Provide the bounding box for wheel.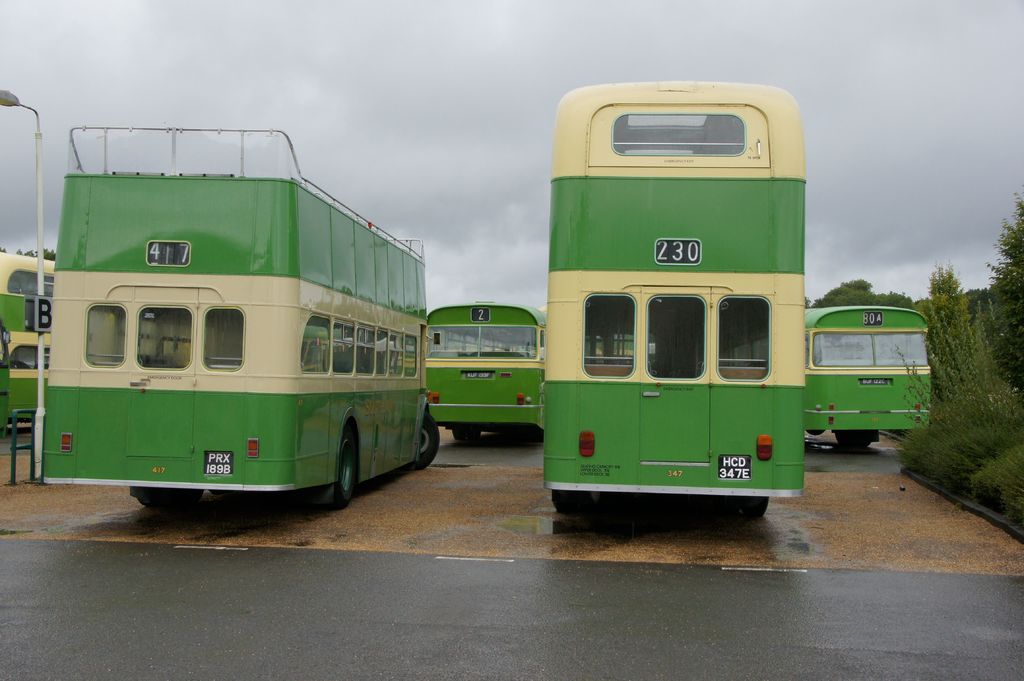
{"x1": 451, "y1": 431, "x2": 483, "y2": 443}.
